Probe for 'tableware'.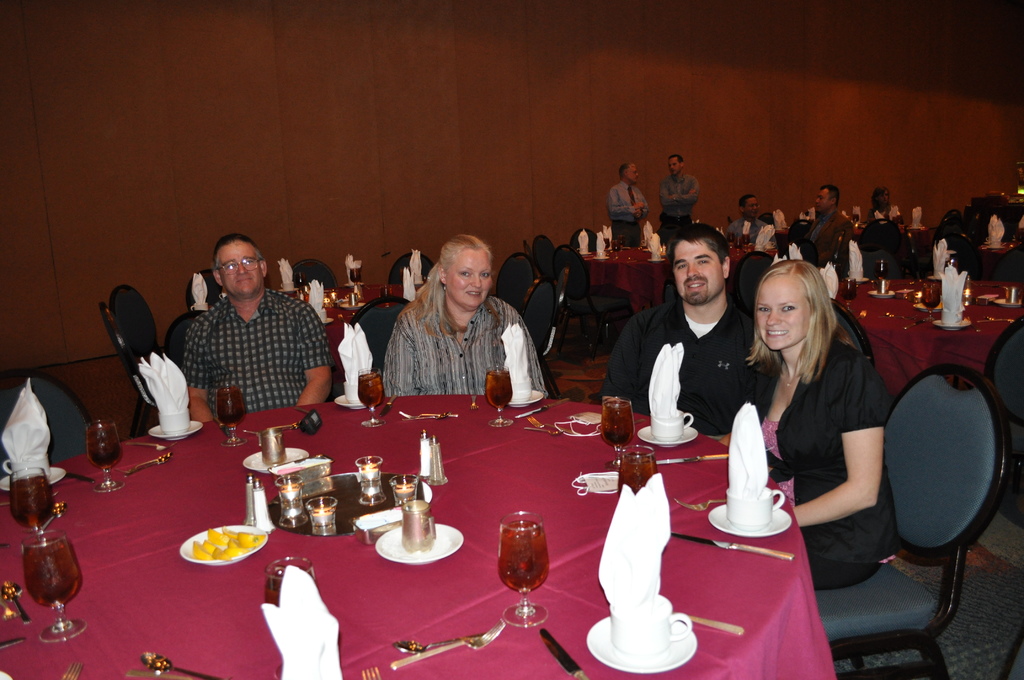
Probe result: [left=401, top=501, right=436, bottom=553].
